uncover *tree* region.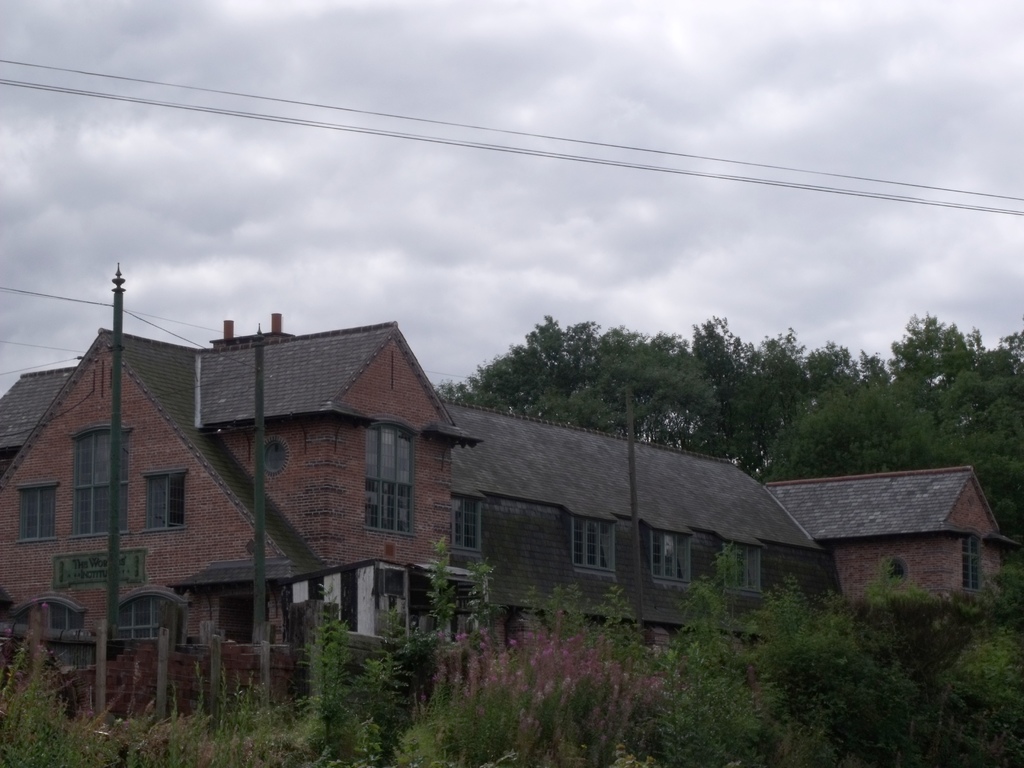
Uncovered: Rect(729, 575, 943, 764).
